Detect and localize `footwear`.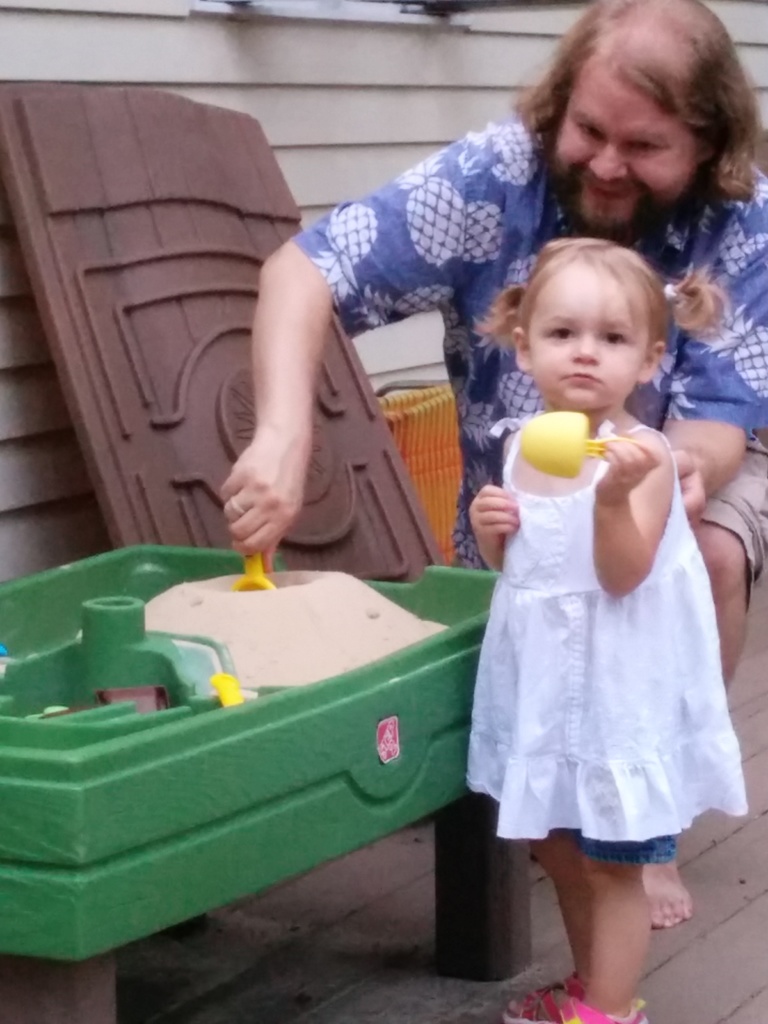
Localized at [553, 980, 639, 1015].
